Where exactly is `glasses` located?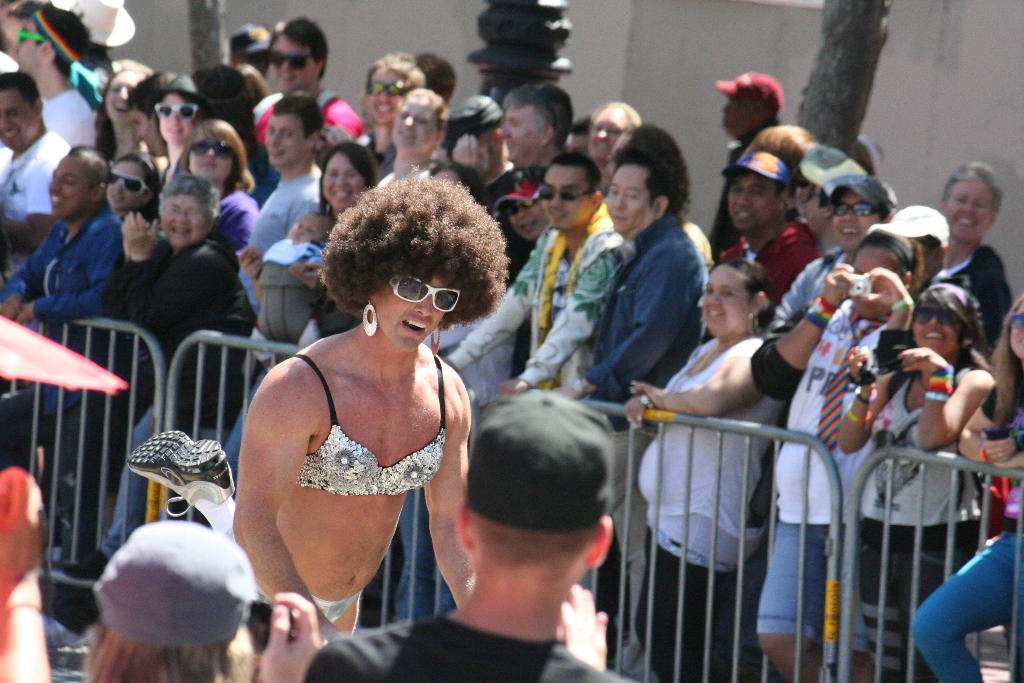
Its bounding box is left=189, top=136, right=232, bottom=159.
